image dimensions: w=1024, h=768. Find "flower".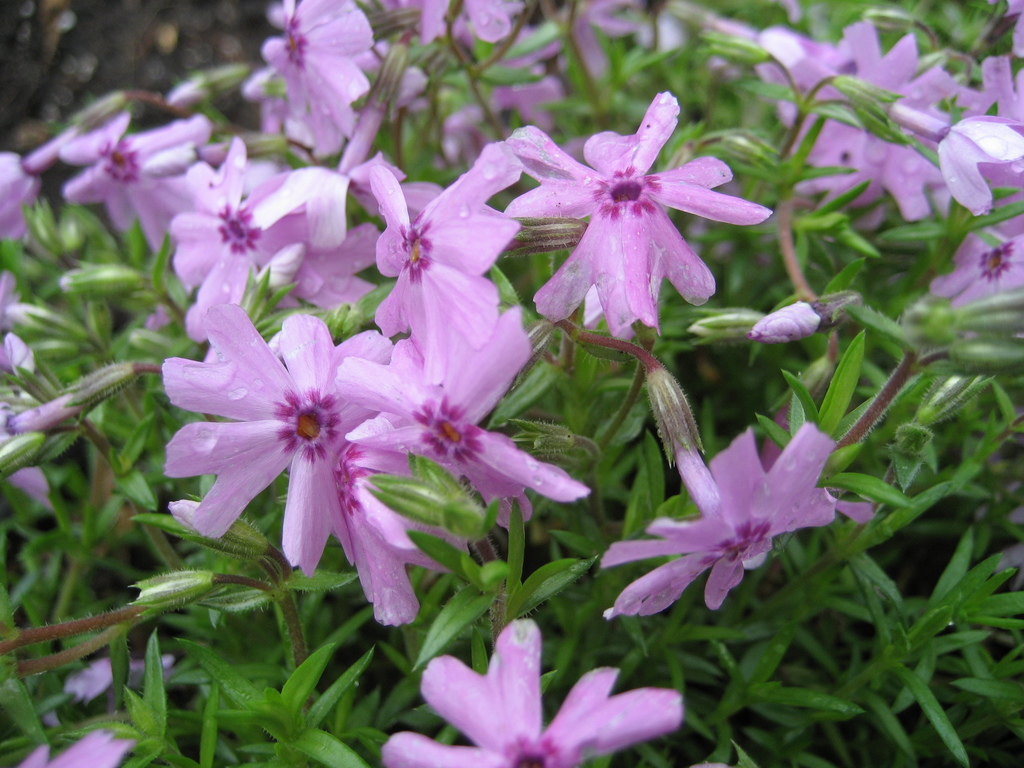
region(257, 0, 383, 152).
